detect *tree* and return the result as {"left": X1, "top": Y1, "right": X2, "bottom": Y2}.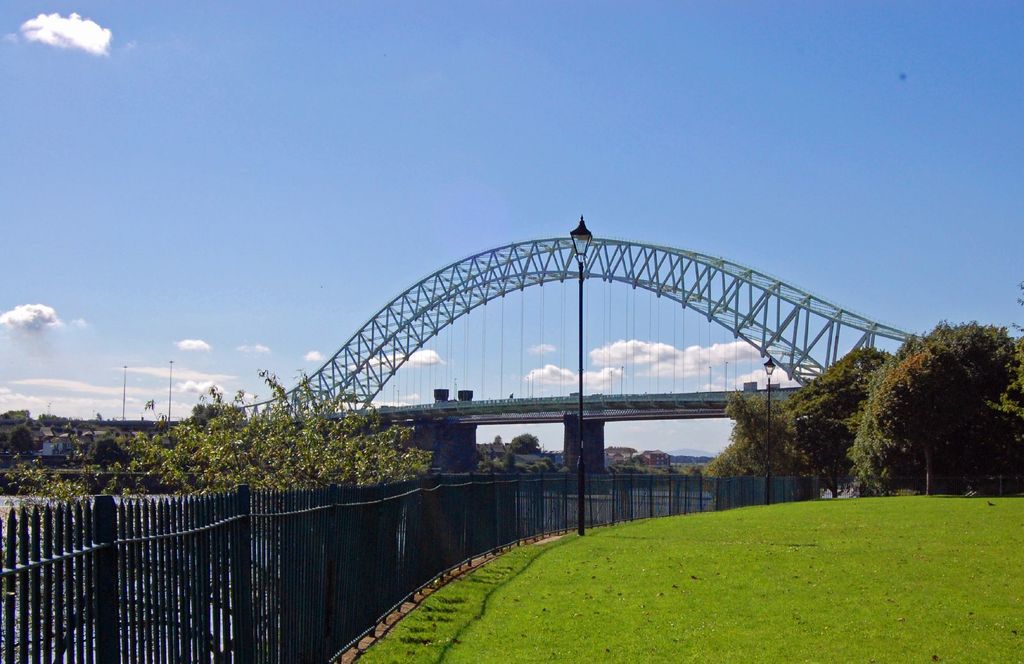
{"left": 510, "top": 432, "right": 543, "bottom": 454}.
